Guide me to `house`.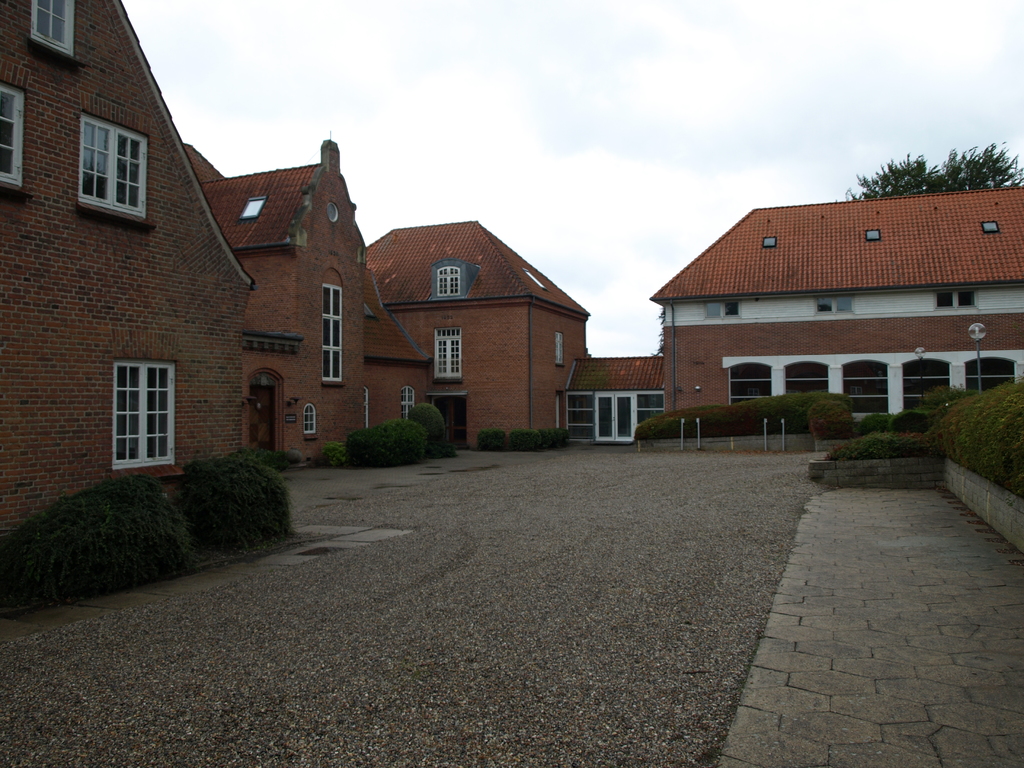
Guidance: 362:221:591:451.
